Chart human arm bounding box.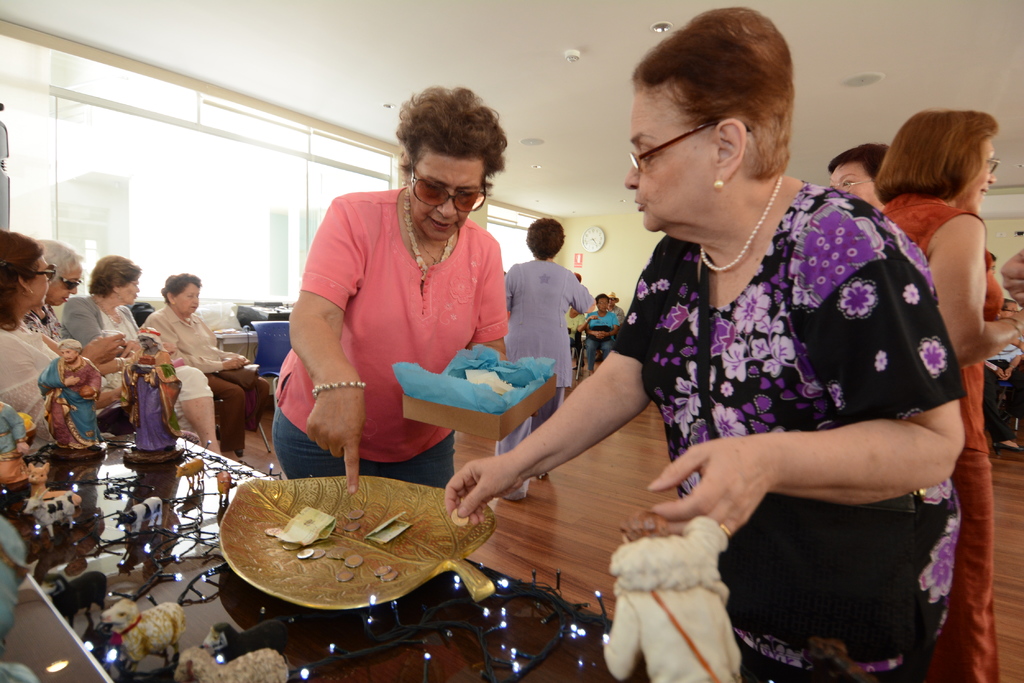
Charted: rect(570, 271, 598, 316).
